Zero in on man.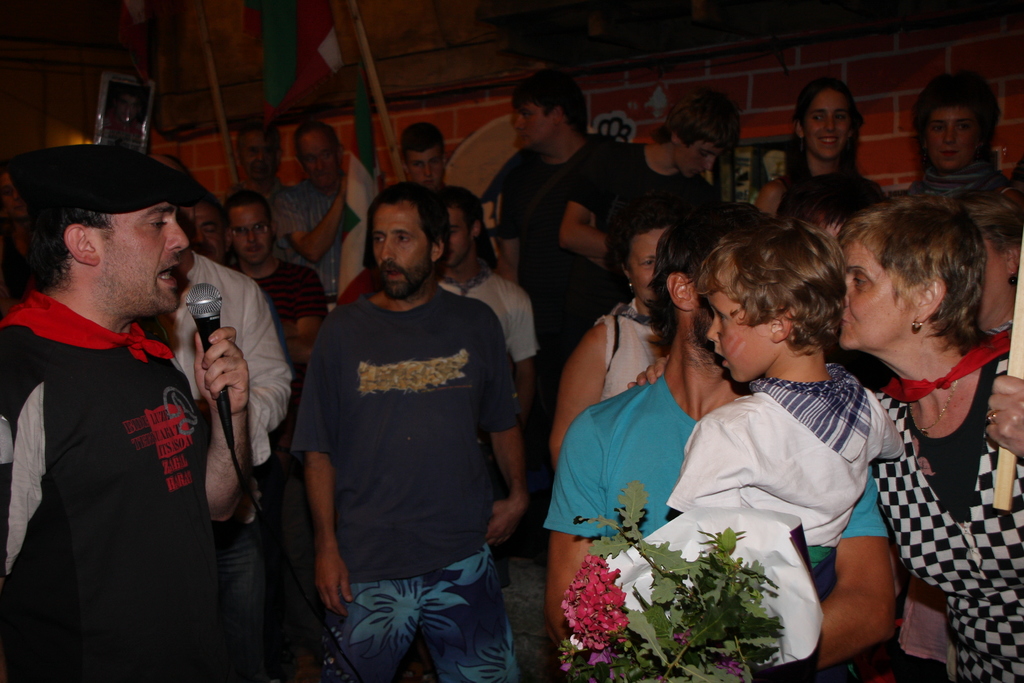
Zeroed in: (0, 119, 265, 672).
